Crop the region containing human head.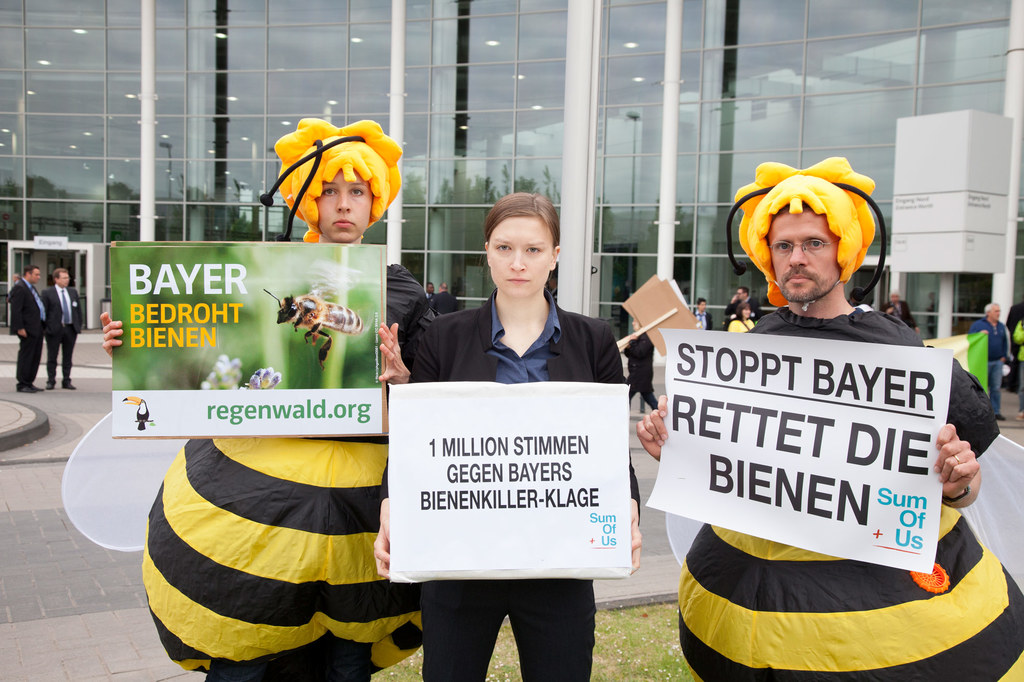
Crop region: (left=477, top=184, right=573, bottom=302).
